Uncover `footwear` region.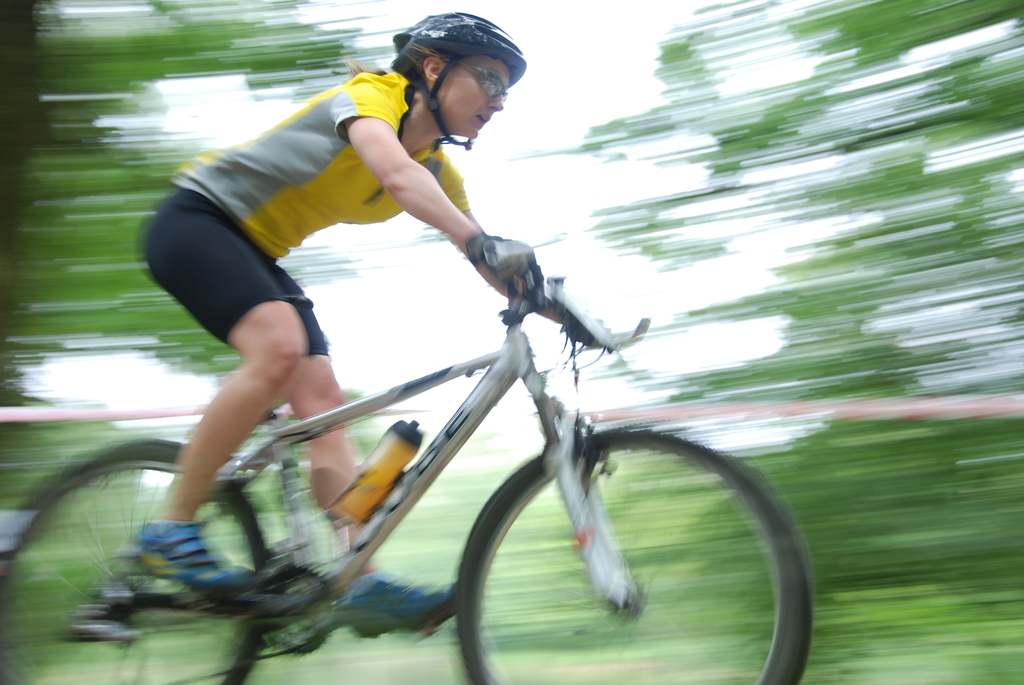
Uncovered: 136,524,255,587.
